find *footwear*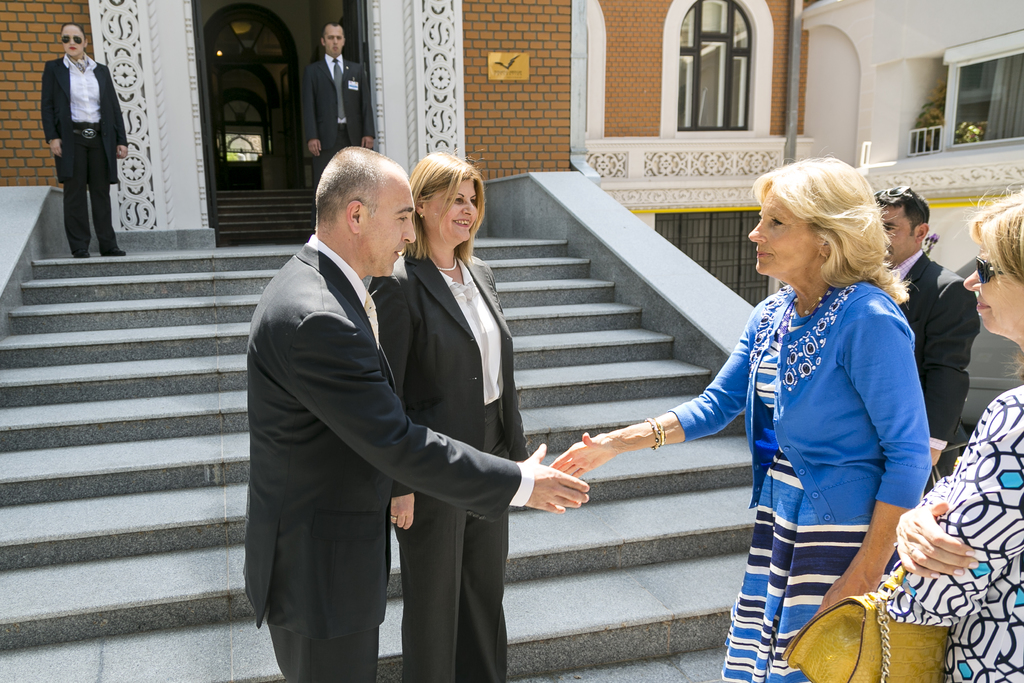
Rect(72, 251, 87, 256)
